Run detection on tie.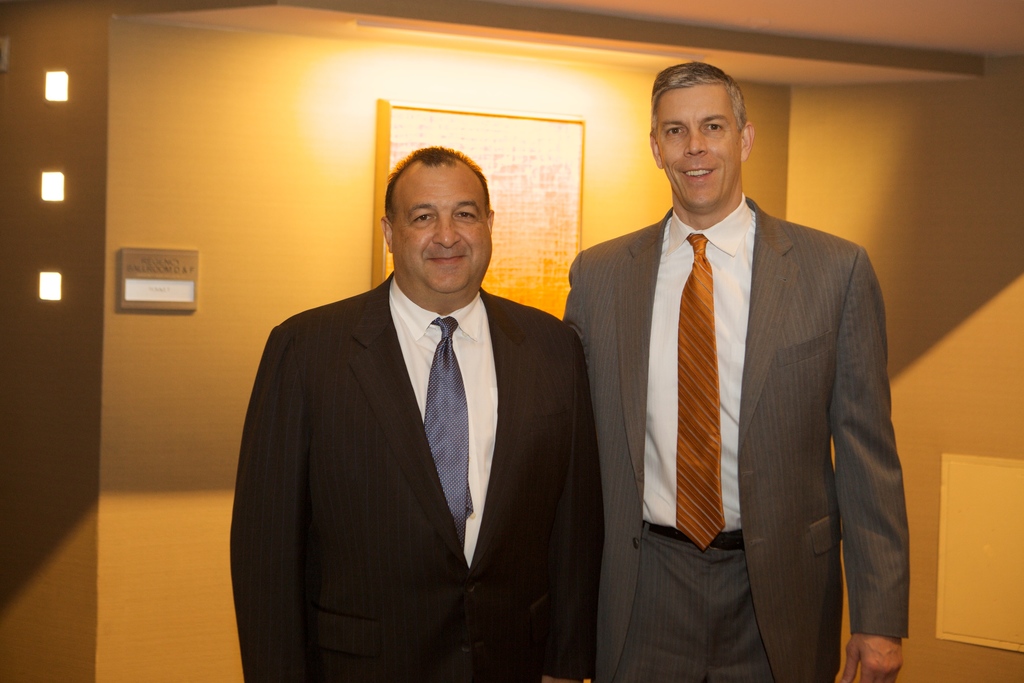
Result: 423, 315, 477, 561.
